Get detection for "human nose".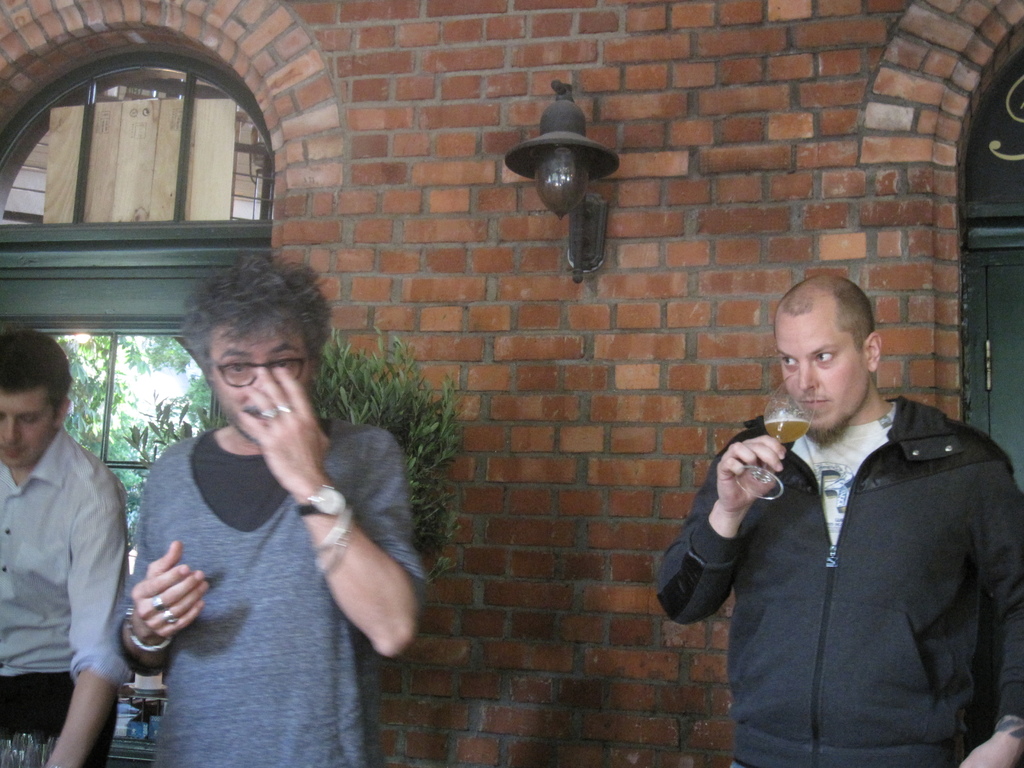
Detection: rect(256, 363, 275, 394).
